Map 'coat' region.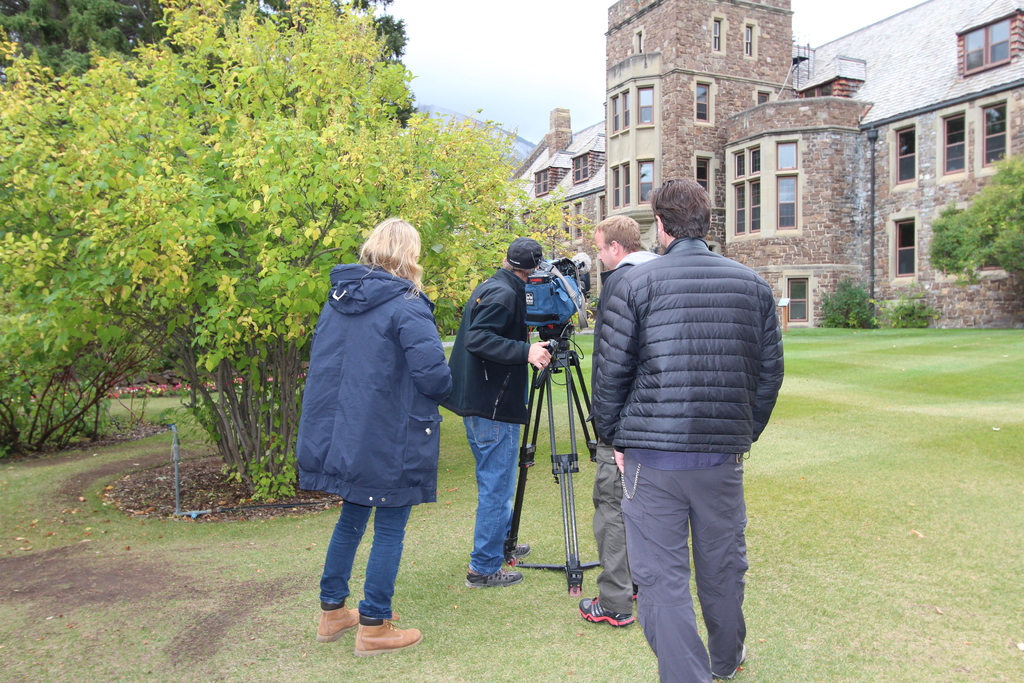
Mapped to (434, 261, 535, 427).
